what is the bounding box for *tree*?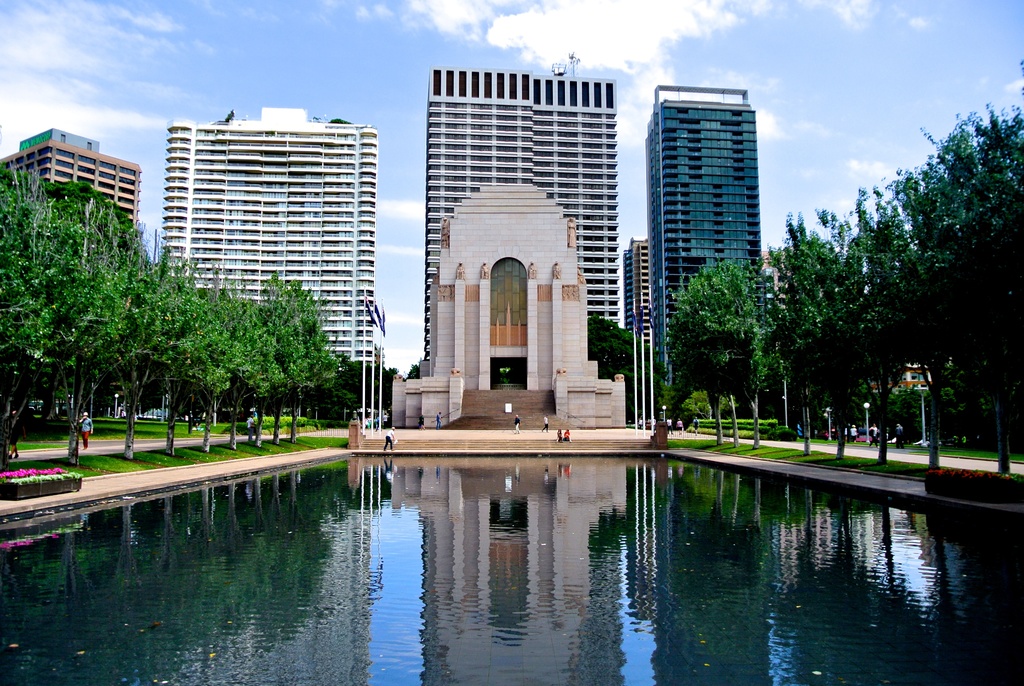
[x1=588, y1=313, x2=641, y2=391].
